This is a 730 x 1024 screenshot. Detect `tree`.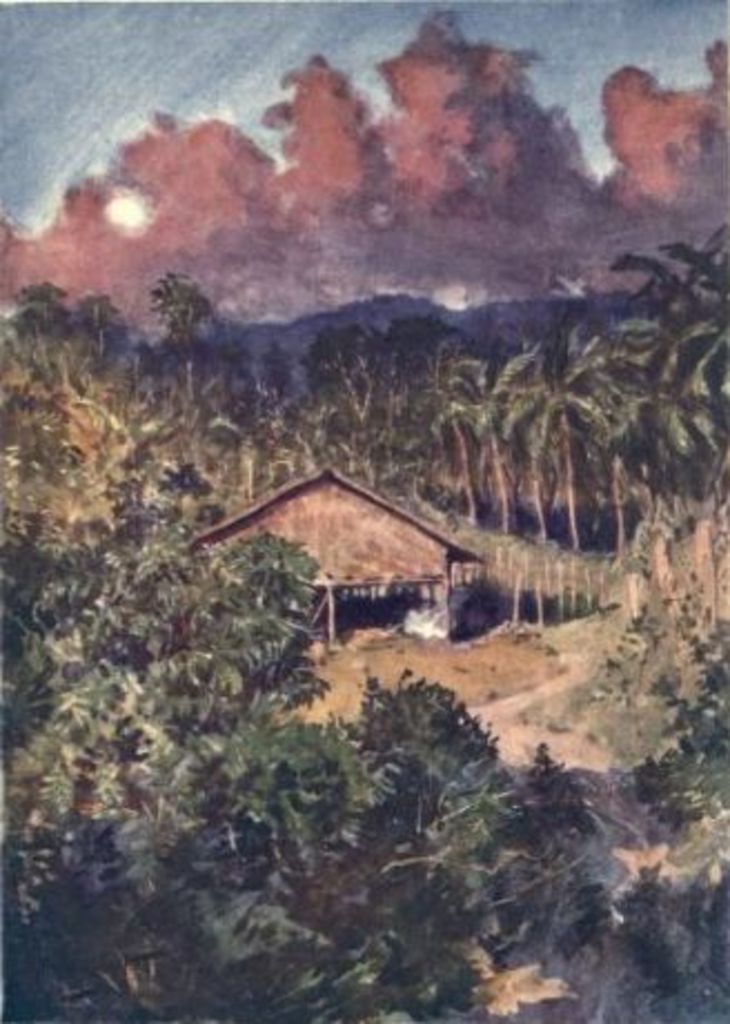
(494,318,648,552).
